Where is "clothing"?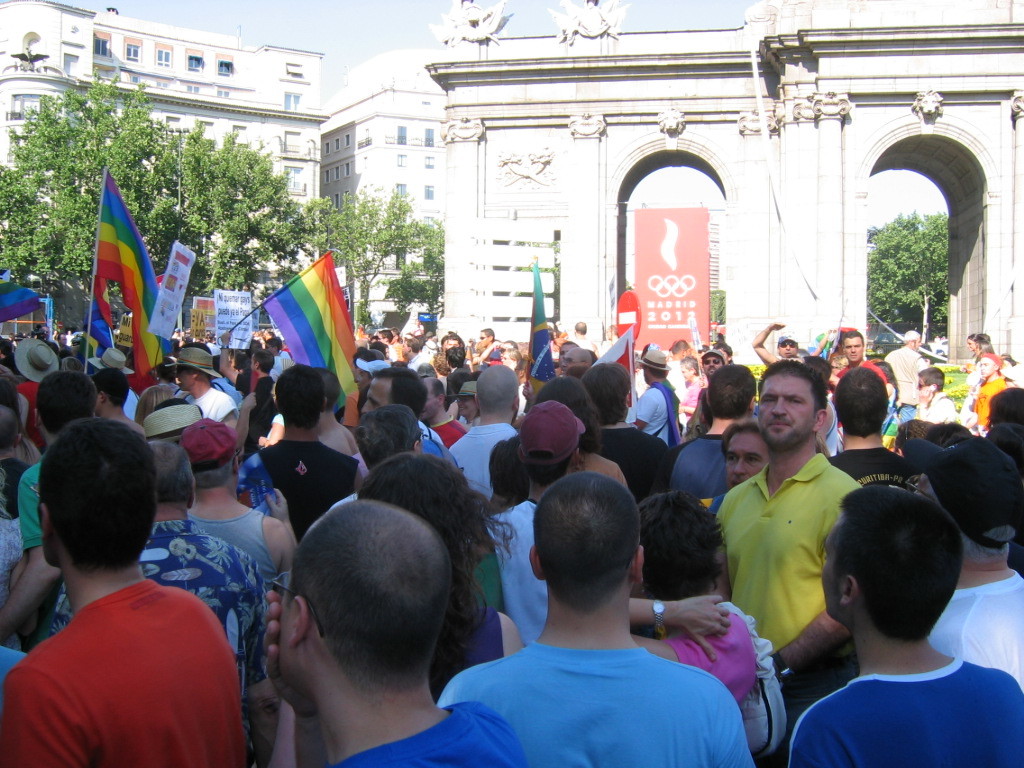
bbox(259, 443, 367, 548).
